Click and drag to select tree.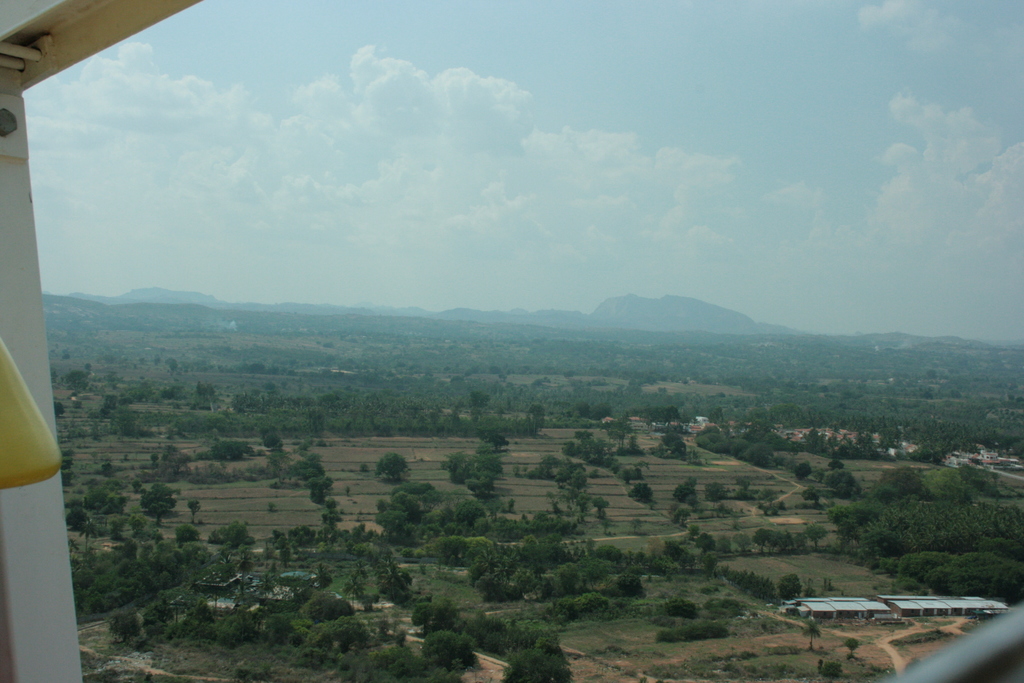
Selection: (404,469,452,503).
